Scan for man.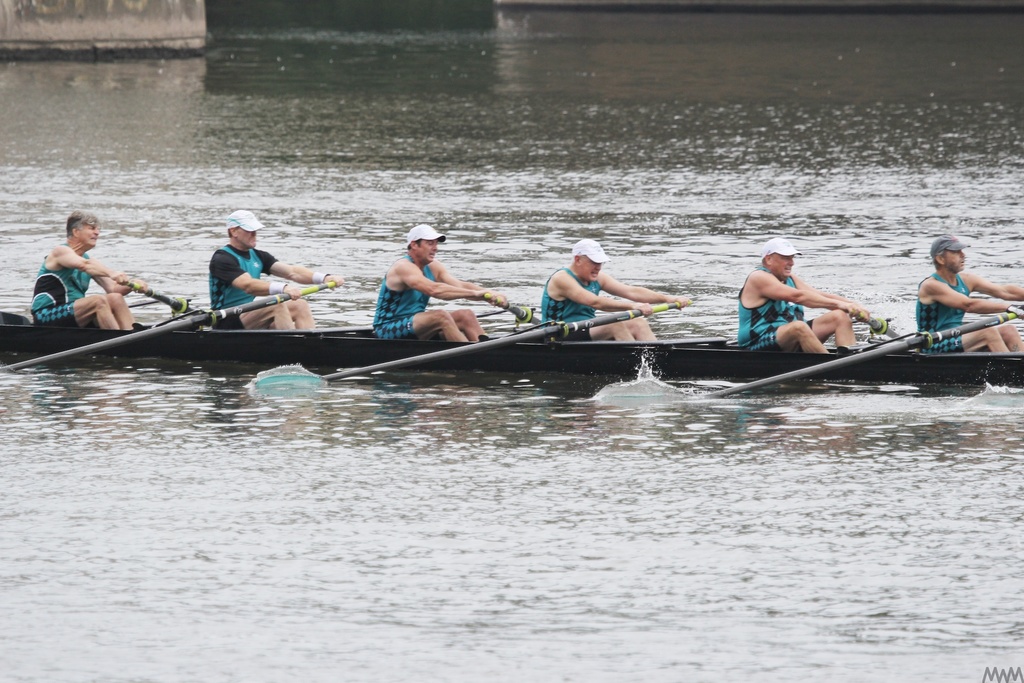
Scan result: [x1=918, y1=236, x2=1002, y2=353].
